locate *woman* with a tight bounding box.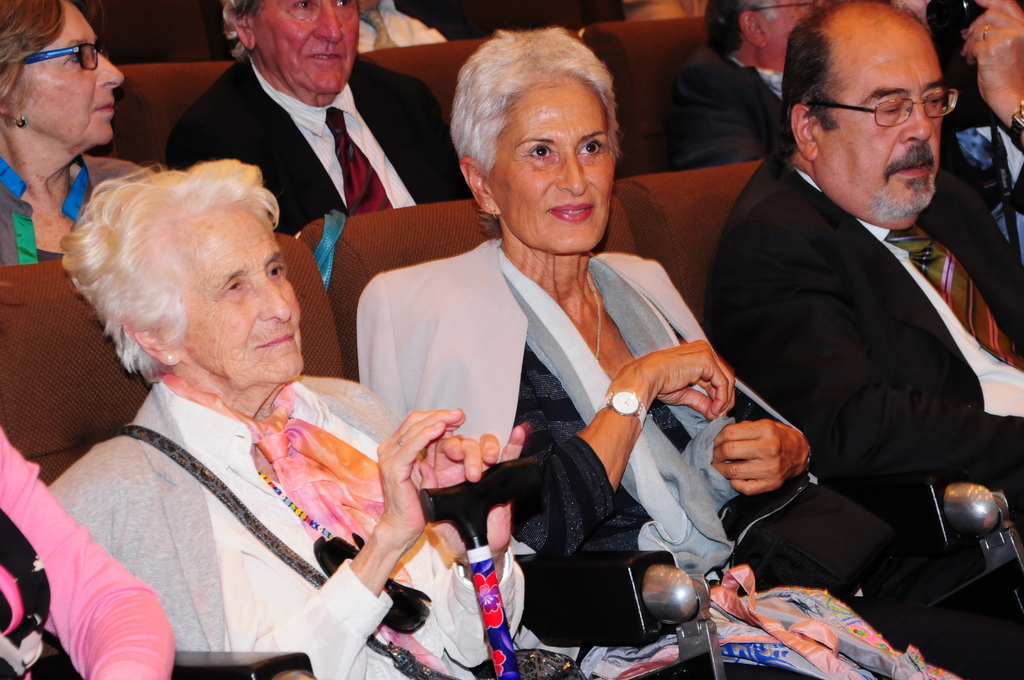
select_region(47, 152, 529, 679).
